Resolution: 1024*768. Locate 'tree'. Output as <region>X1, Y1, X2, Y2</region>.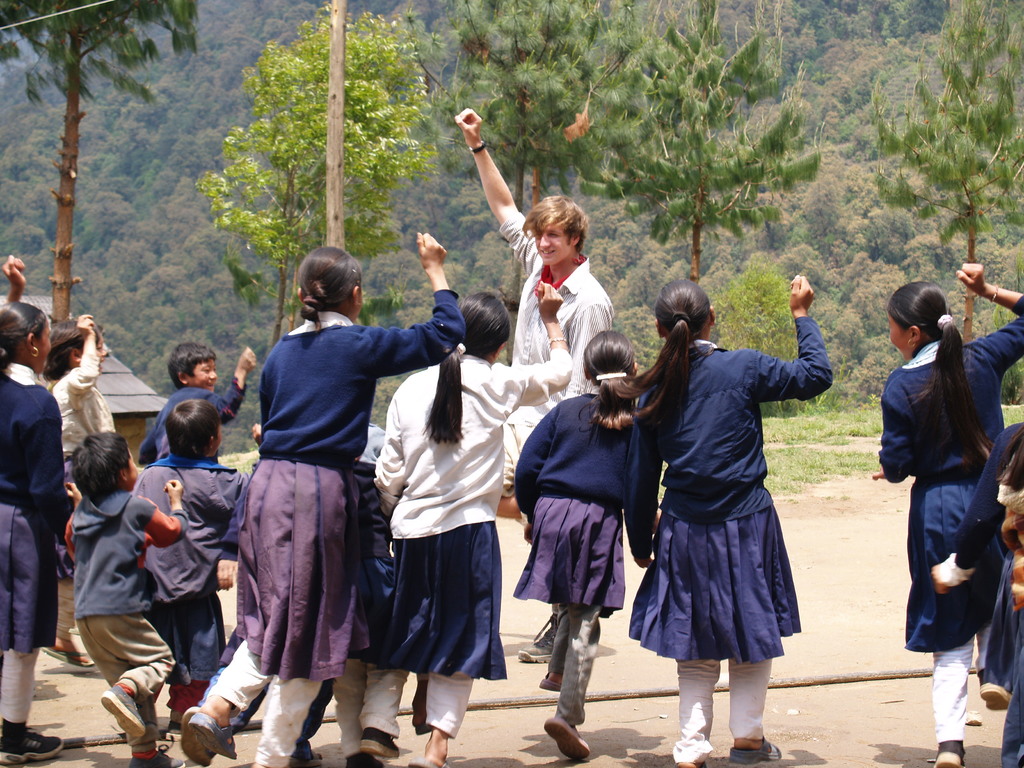
<region>712, 259, 804, 418</region>.
